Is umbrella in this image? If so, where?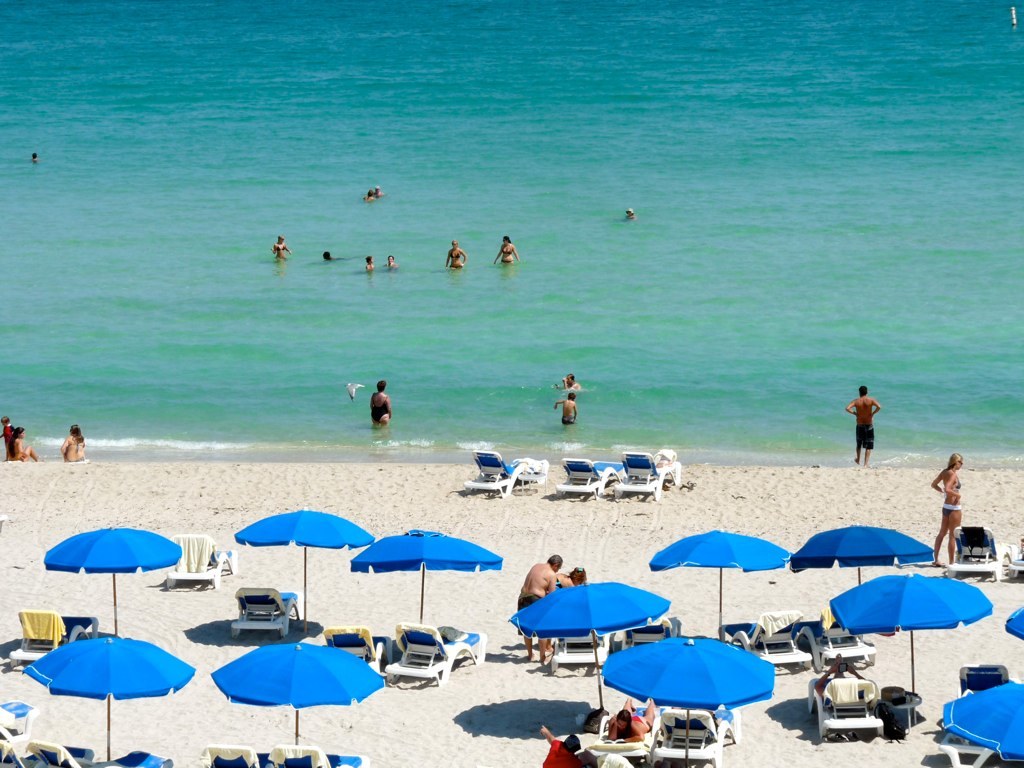
Yes, at (25,636,194,764).
